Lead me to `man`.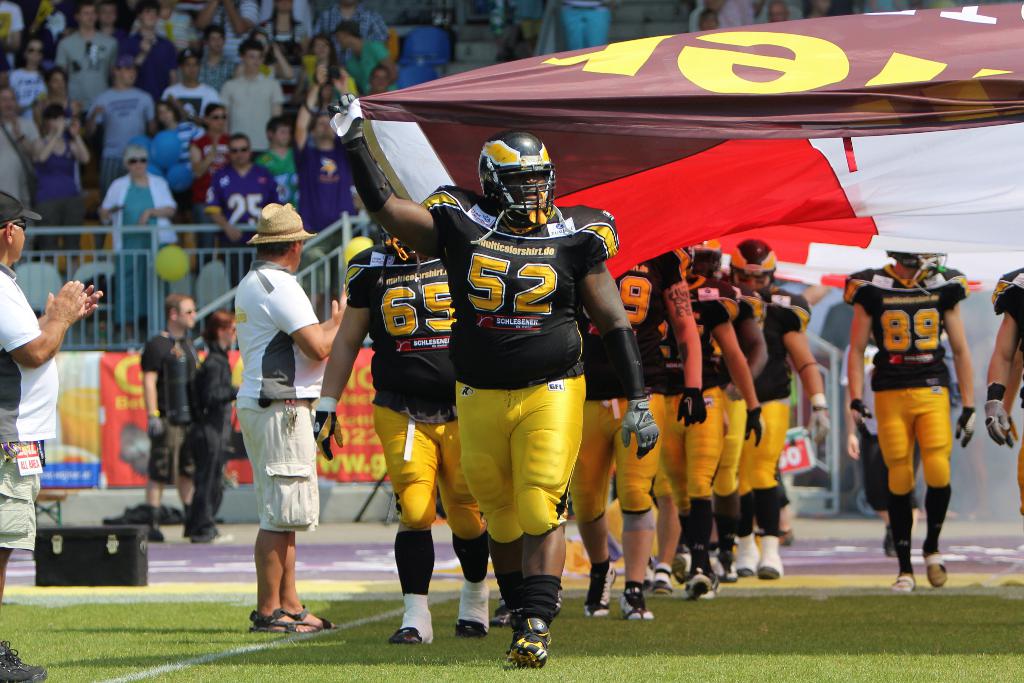
Lead to select_region(222, 204, 328, 629).
